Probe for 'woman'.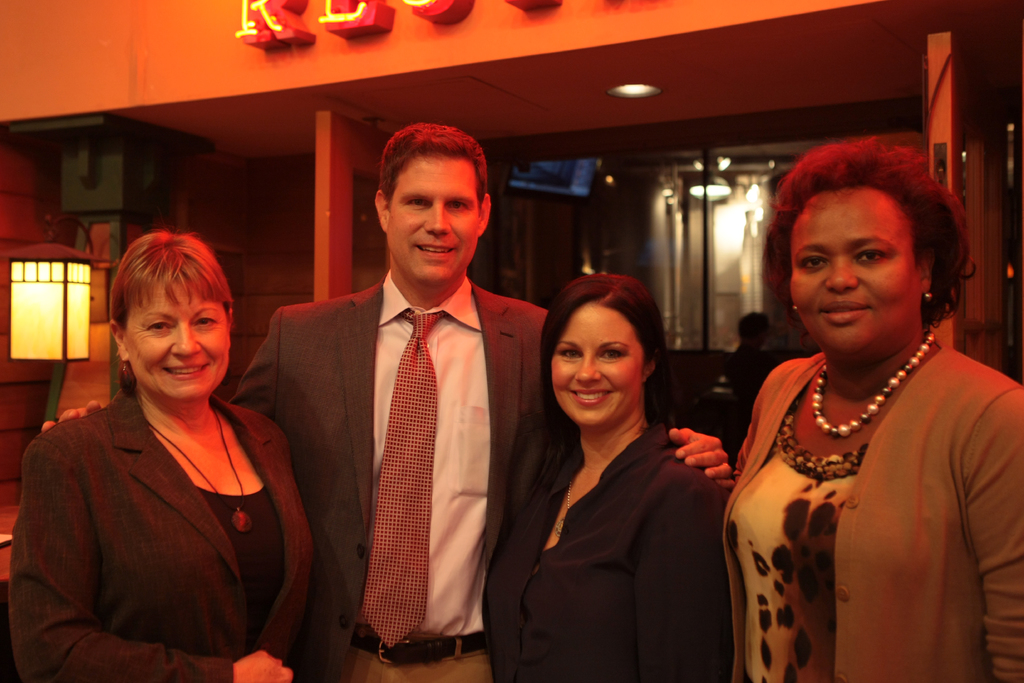
Probe result: [x1=721, y1=133, x2=1023, y2=682].
